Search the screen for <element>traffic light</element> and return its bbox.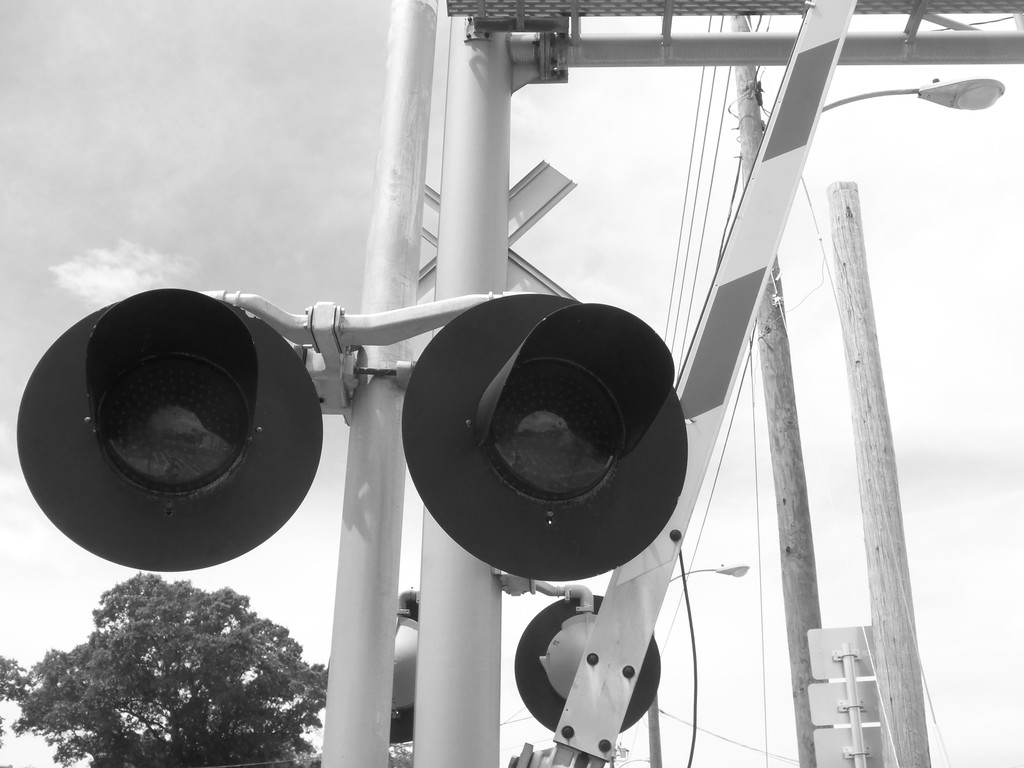
Found: bbox=[401, 291, 690, 583].
